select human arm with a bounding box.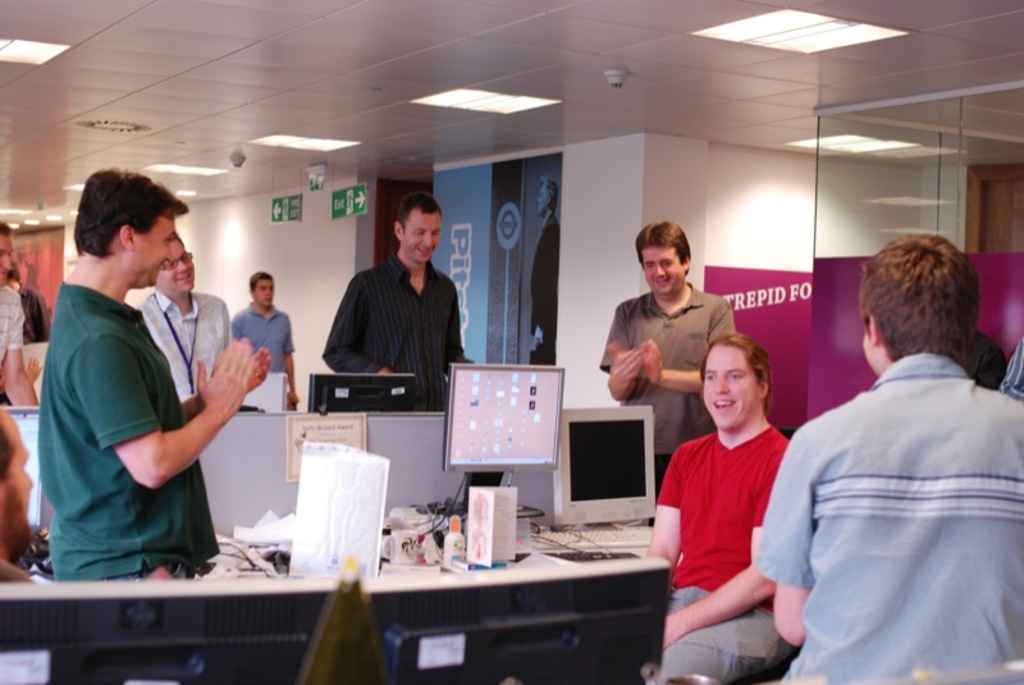
[604,300,639,403].
